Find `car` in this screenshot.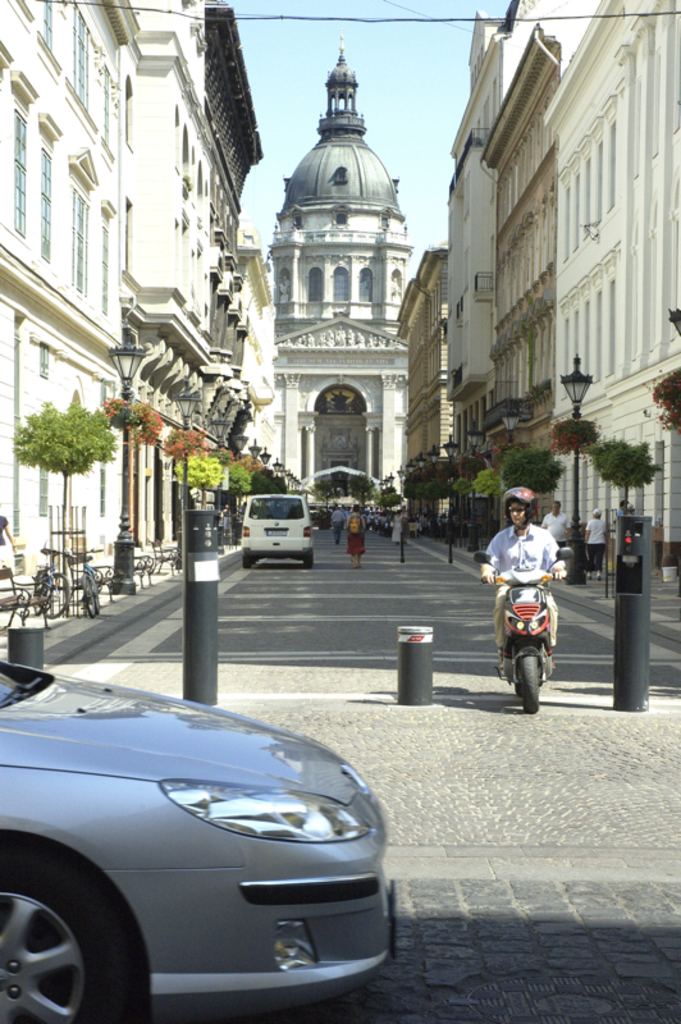
The bounding box for `car` is box=[241, 481, 308, 557].
